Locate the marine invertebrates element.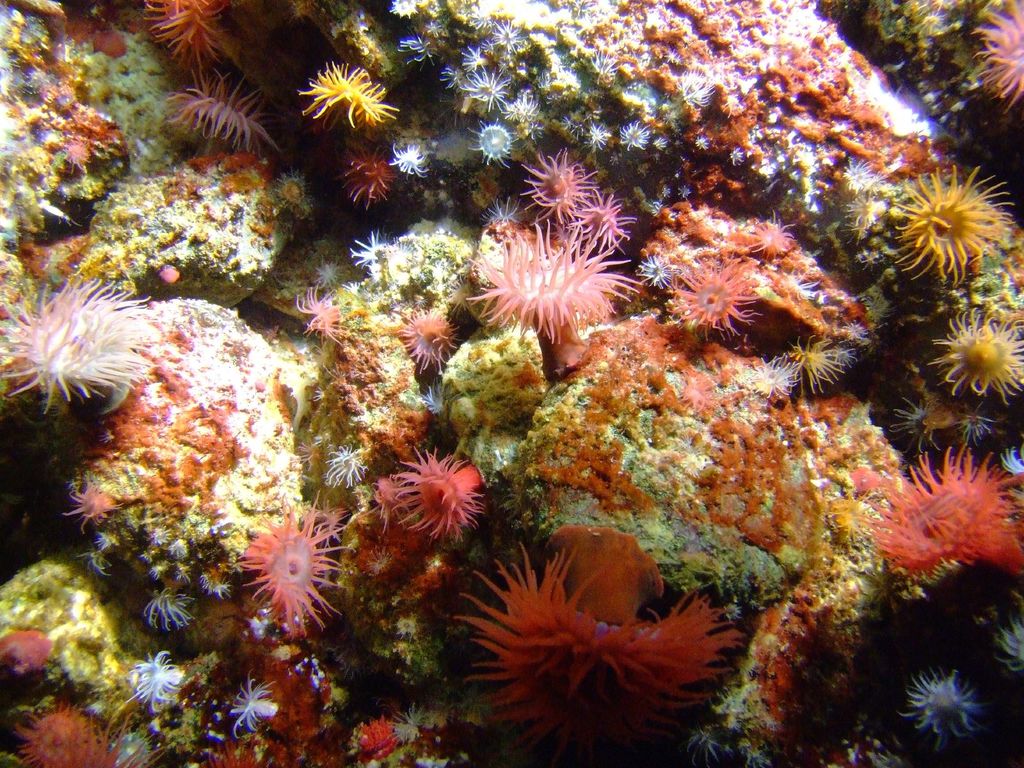
Element bbox: locate(870, 150, 1023, 288).
